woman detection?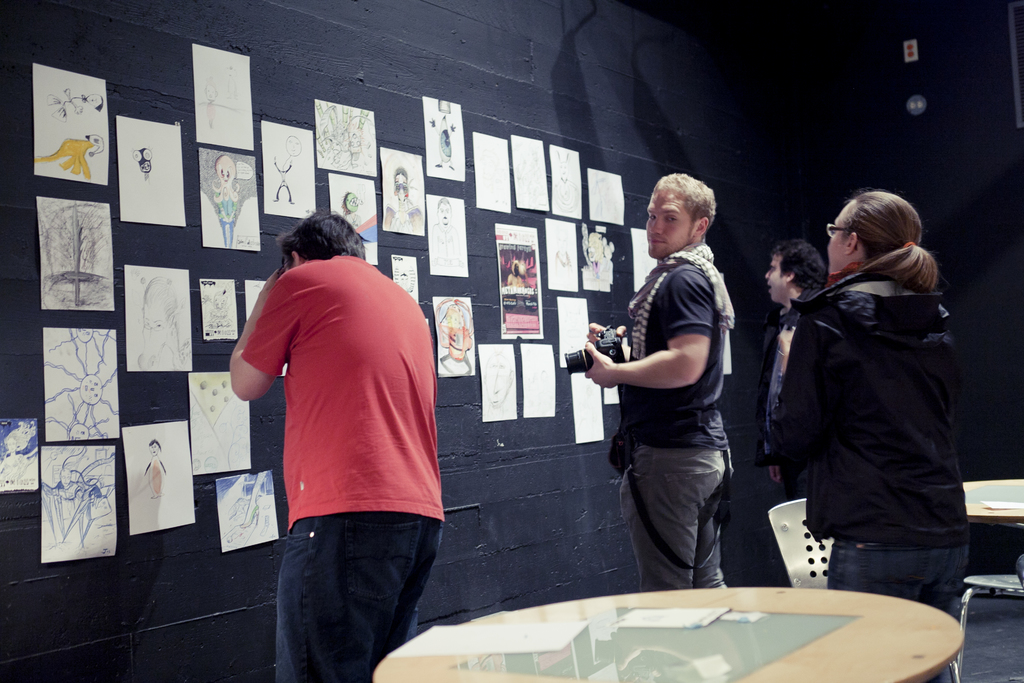
crop(774, 190, 973, 682)
